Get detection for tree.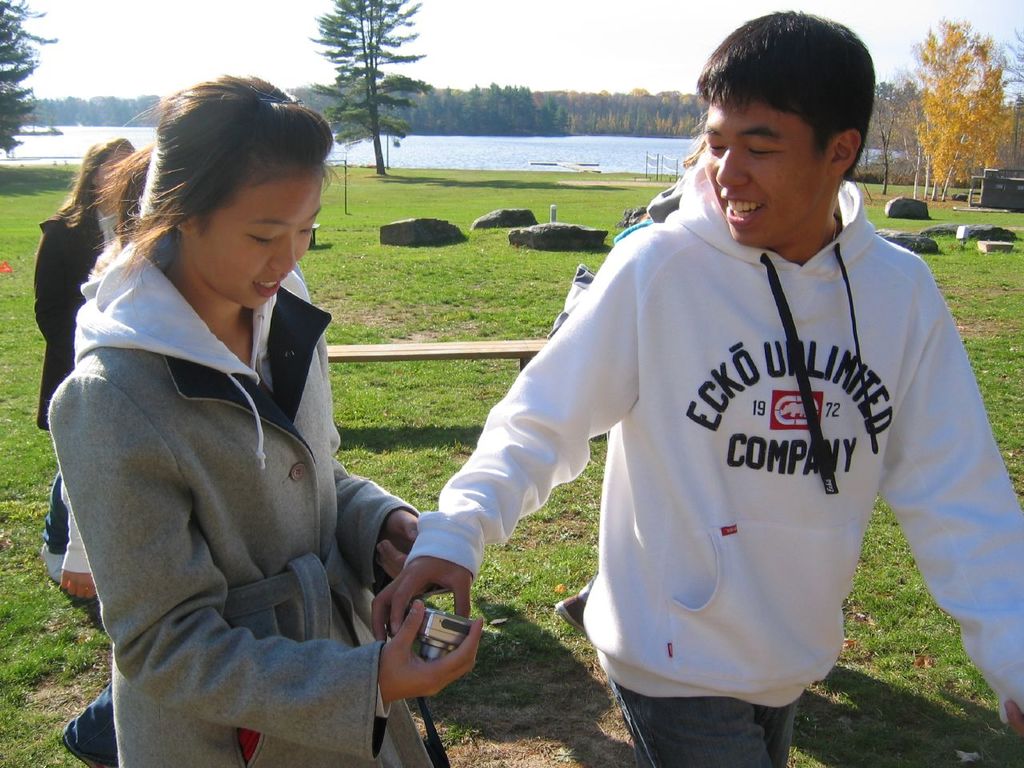
Detection: <bbox>0, 0, 55, 158</bbox>.
